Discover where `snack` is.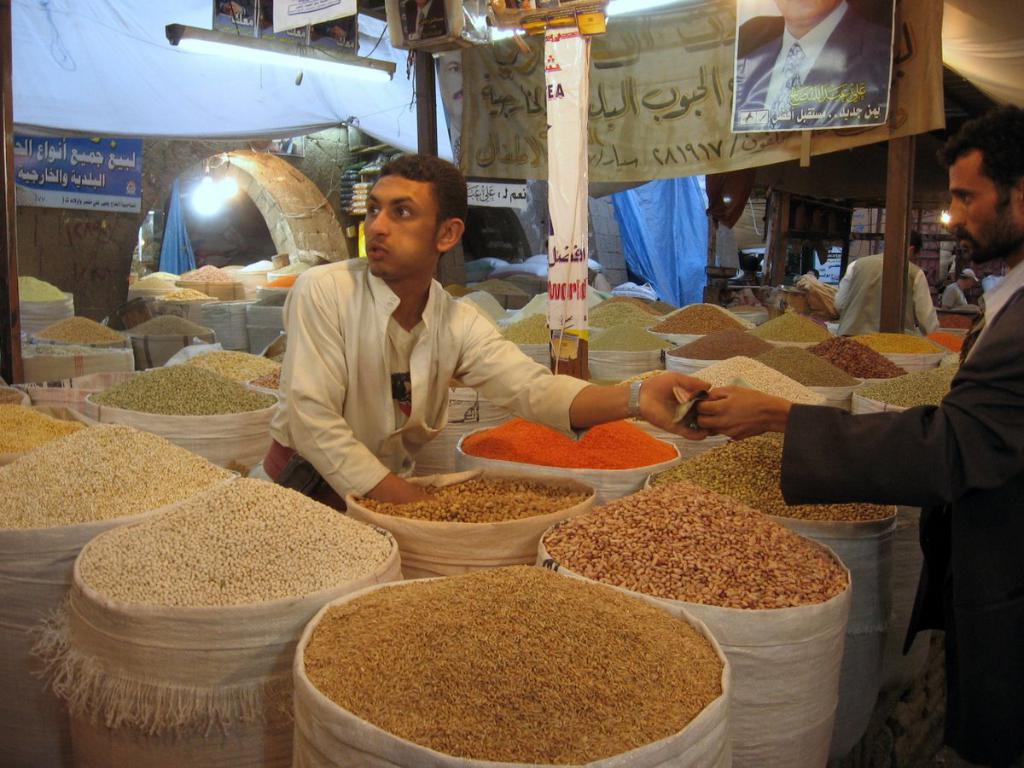
Discovered at l=301, t=560, r=728, b=767.
